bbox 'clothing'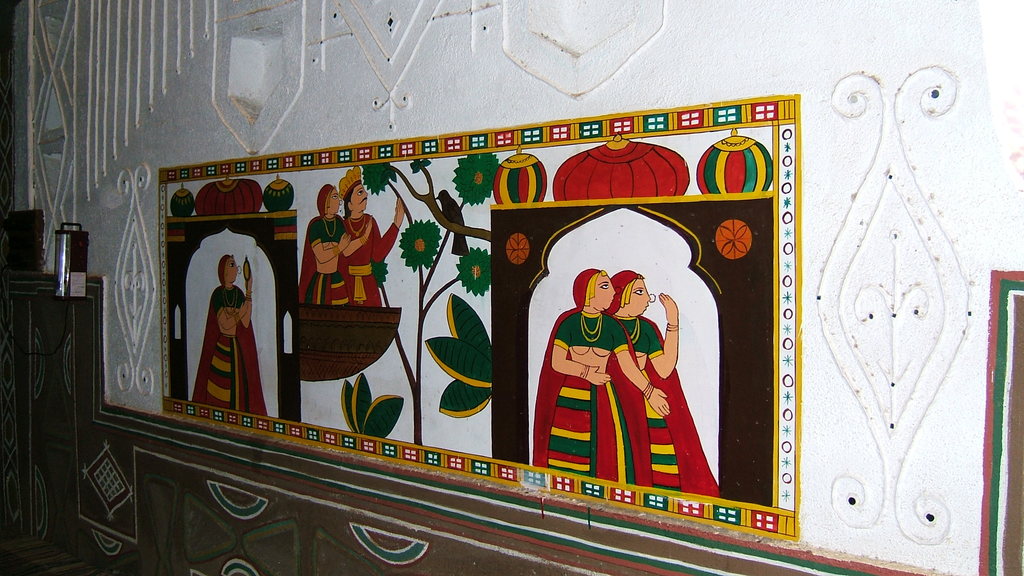
locate(535, 268, 655, 487)
